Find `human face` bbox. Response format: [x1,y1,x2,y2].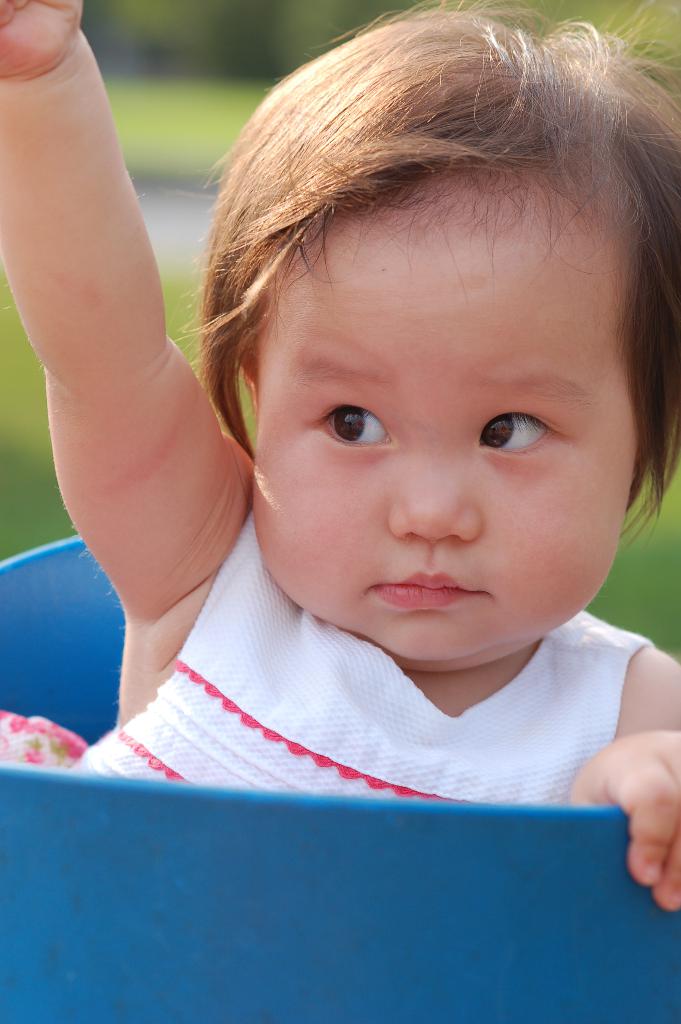
[245,196,643,665].
